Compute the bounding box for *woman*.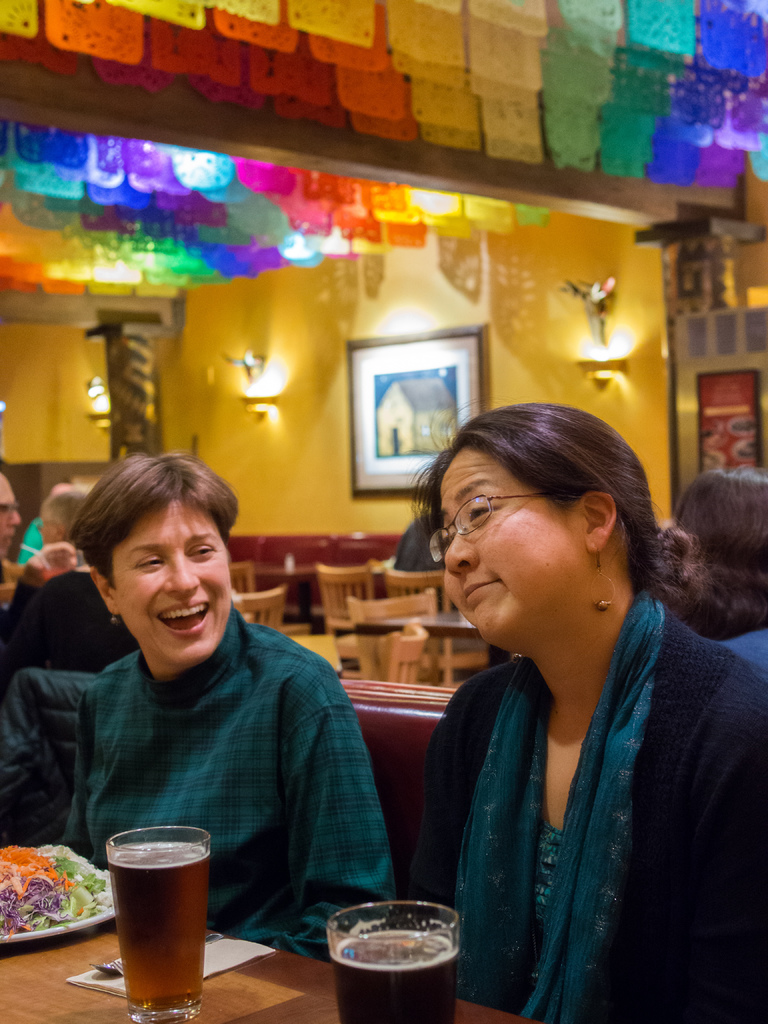
<bbox>385, 383, 742, 1016</bbox>.
